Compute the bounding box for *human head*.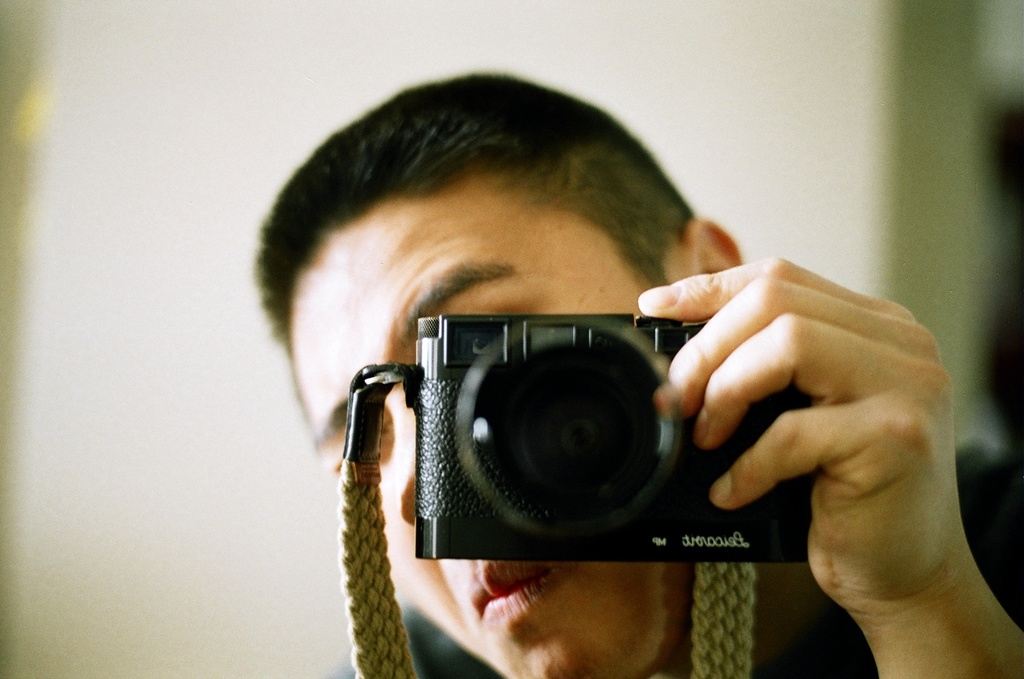
{"left": 300, "top": 58, "right": 857, "bottom": 602}.
